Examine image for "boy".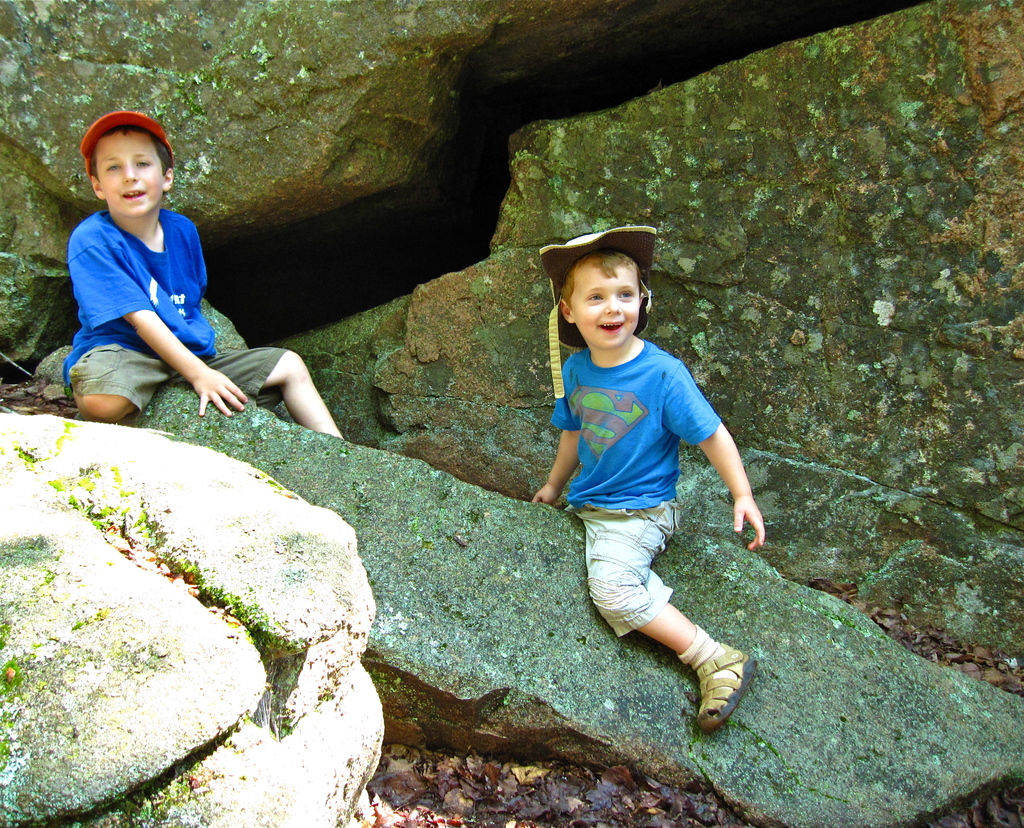
Examination result: bbox=[45, 121, 326, 439].
